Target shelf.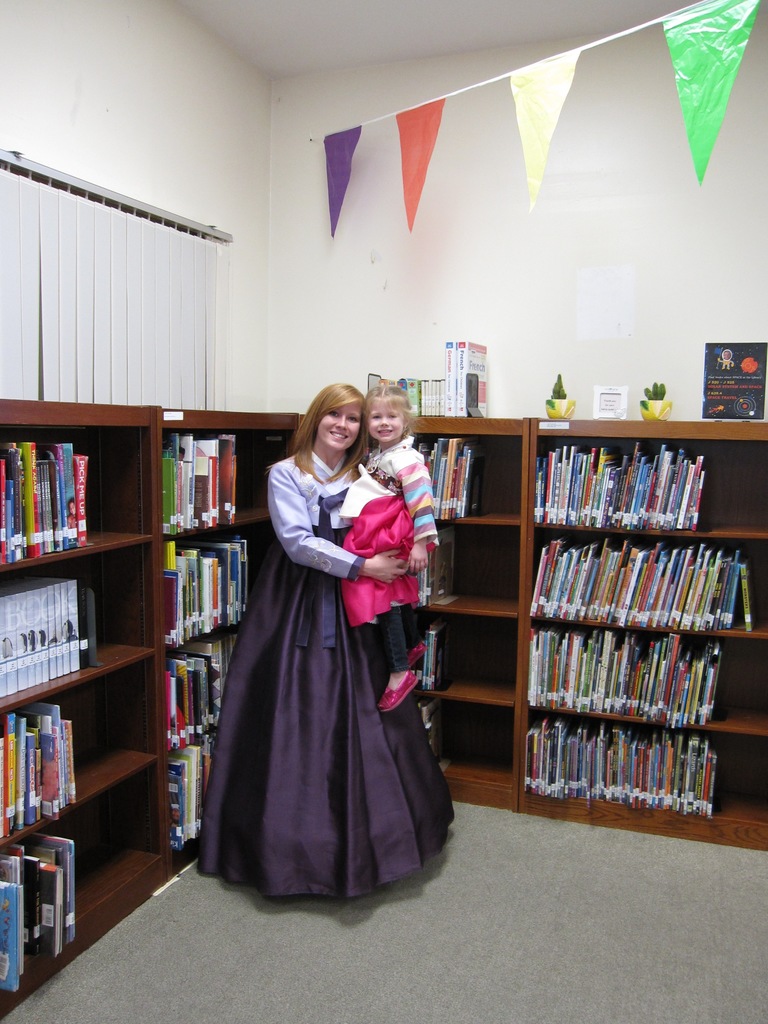
Target region: 171, 524, 264, 655.
